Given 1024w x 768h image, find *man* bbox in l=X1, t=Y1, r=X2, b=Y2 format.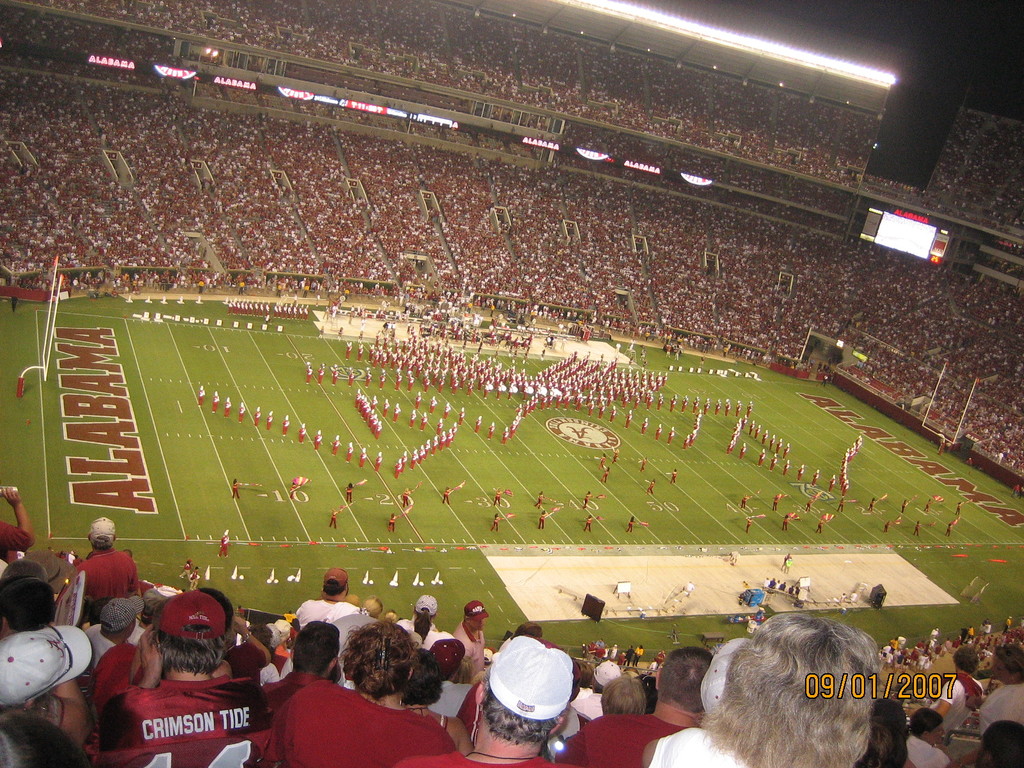
l=778, t=440, r=783, b=450.
